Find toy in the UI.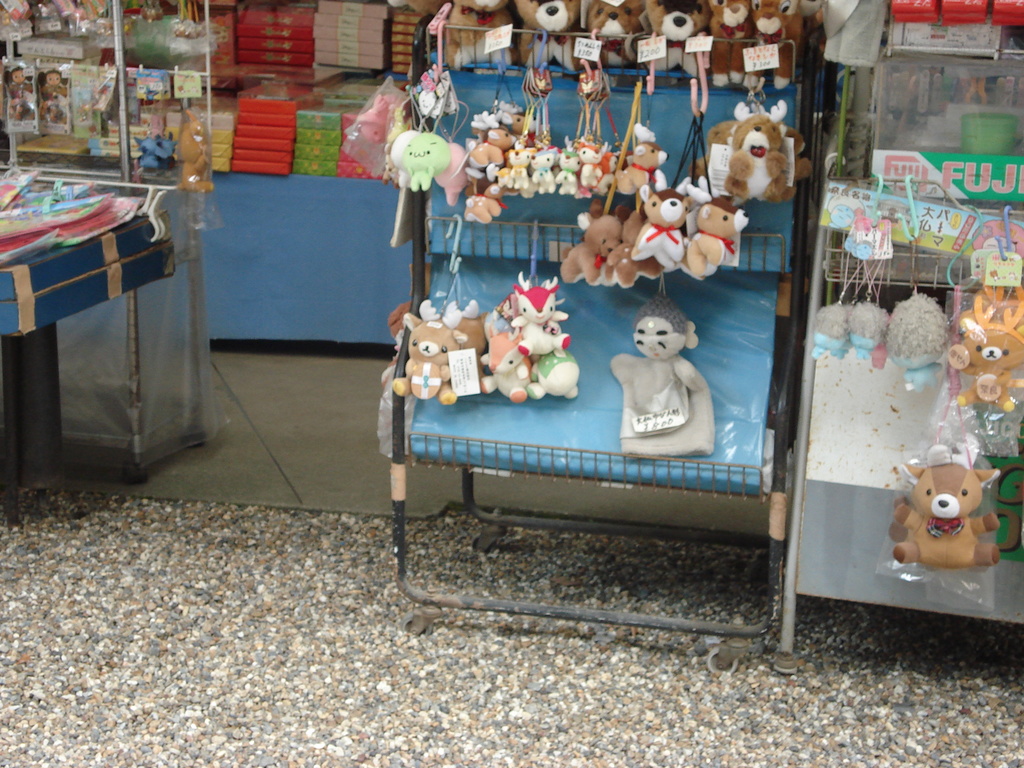
UI element at 606:204:664:289.
